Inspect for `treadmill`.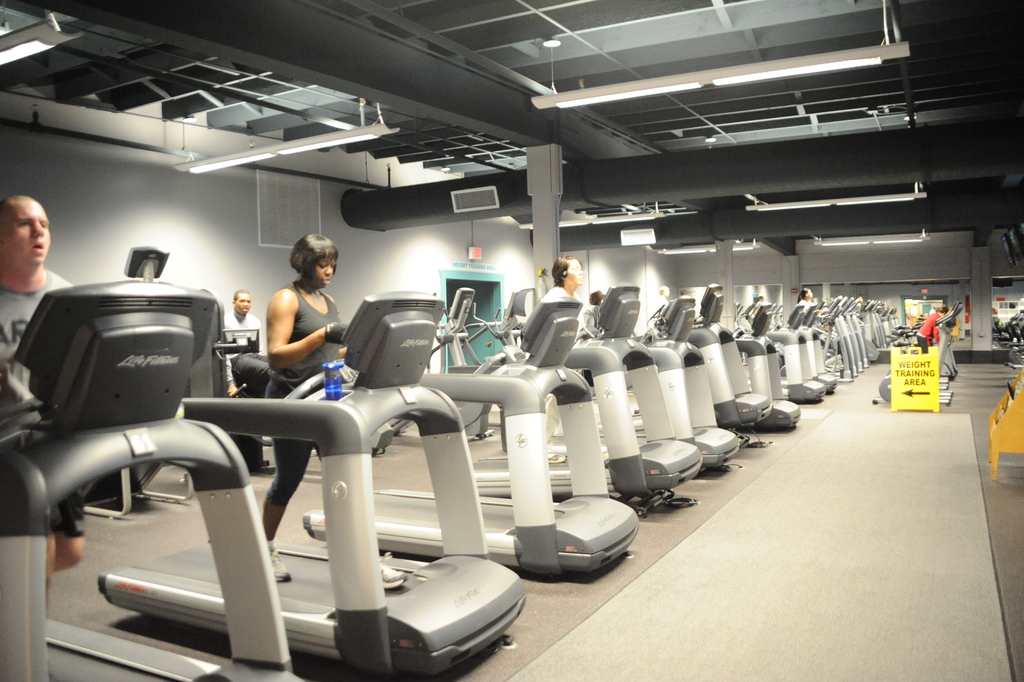
Inspection: (left=294, top=294, right=643, bottom=580).
